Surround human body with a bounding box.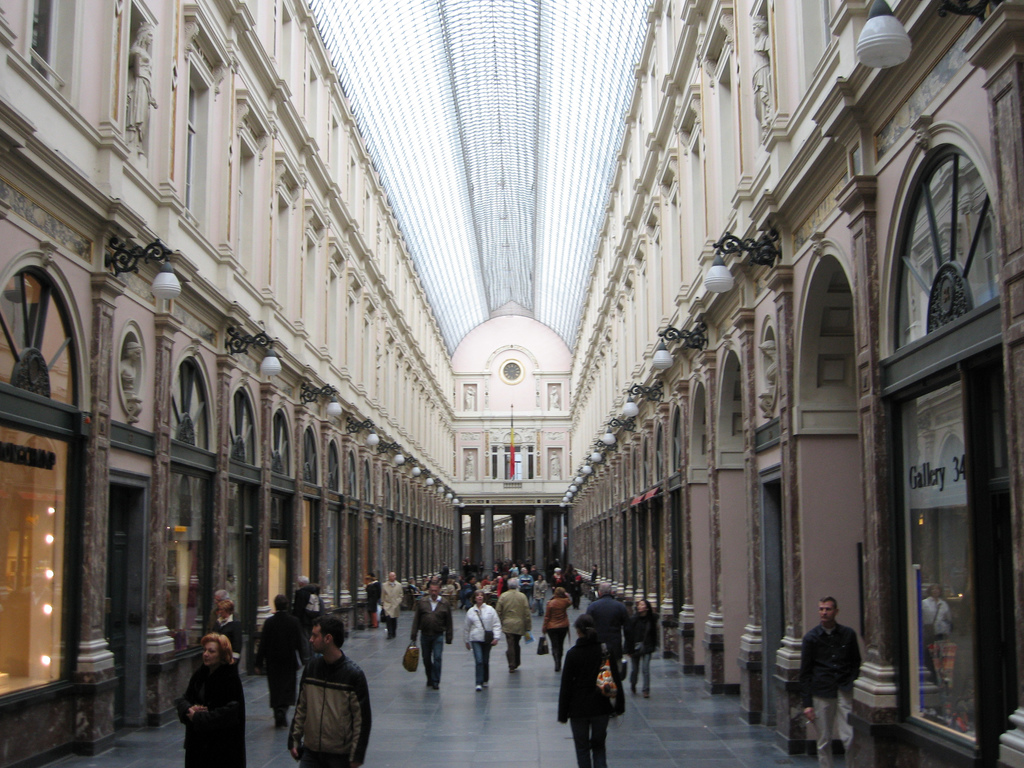
rect(213, 597, 244, 657).
